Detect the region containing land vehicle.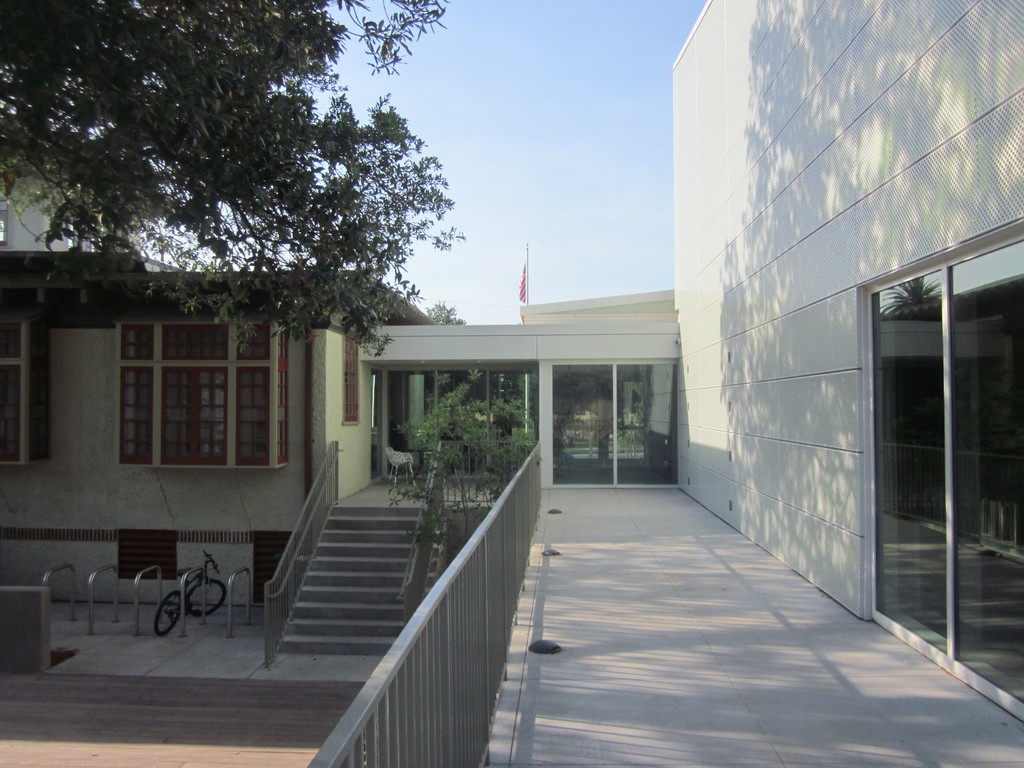
155,547,230,639.
